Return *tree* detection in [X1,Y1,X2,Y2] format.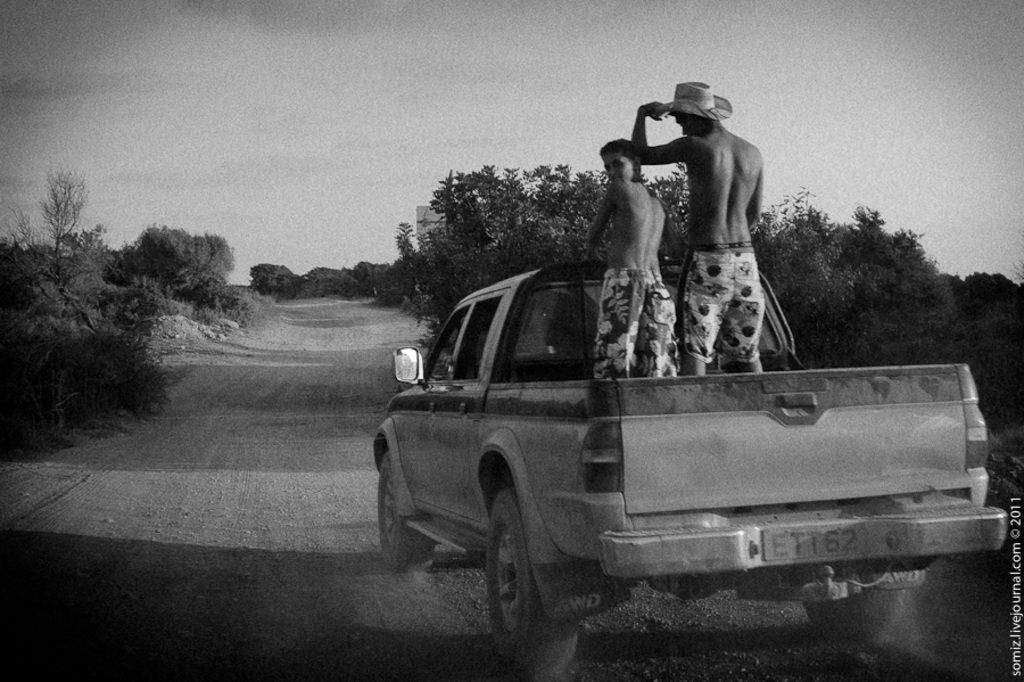
[58,223,117,262].
